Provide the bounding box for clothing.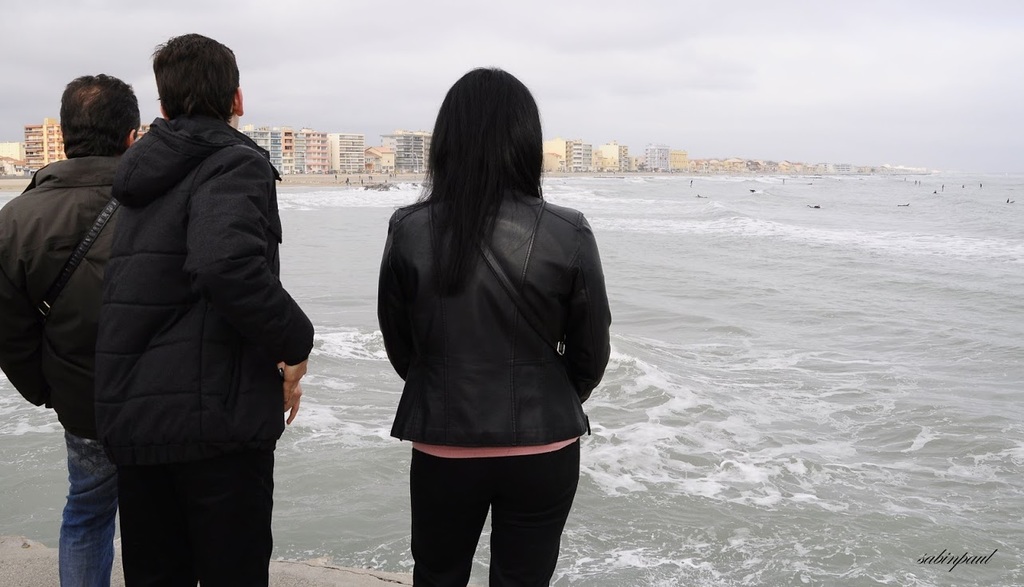
370, 129, 601, 553.
